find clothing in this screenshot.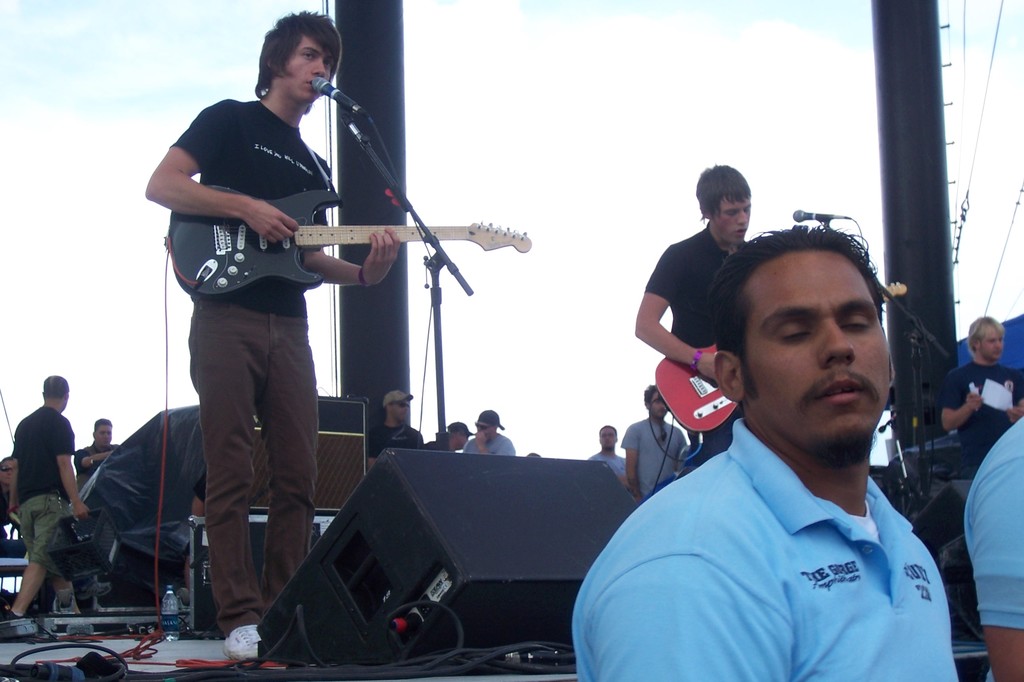
The bounding box for clothing is 570,417,957,681.
